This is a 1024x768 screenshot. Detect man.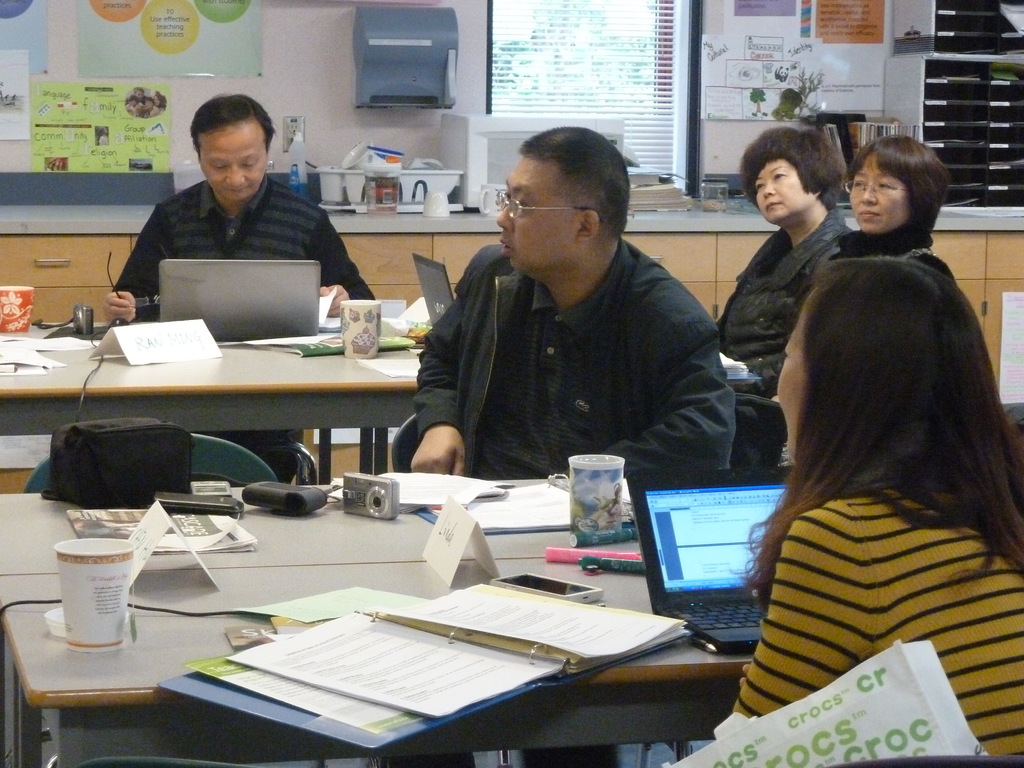
[108,99,355,309].
